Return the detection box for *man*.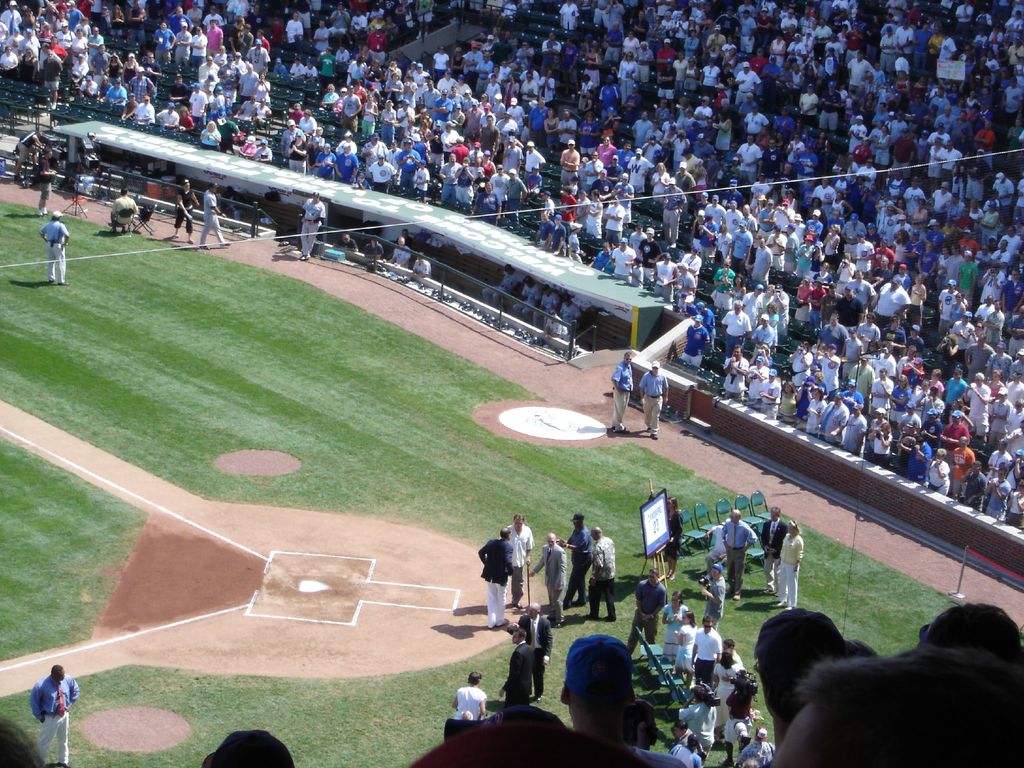
box(476, 529, 516, 630).
